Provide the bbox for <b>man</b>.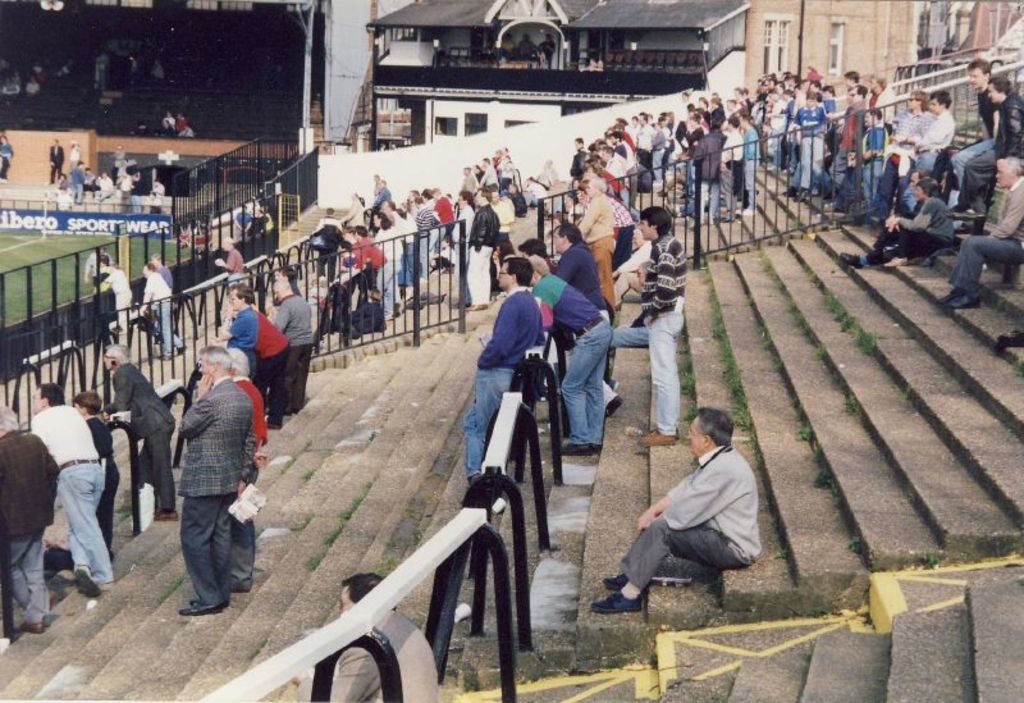
box=[879, 87, 934, 230].
